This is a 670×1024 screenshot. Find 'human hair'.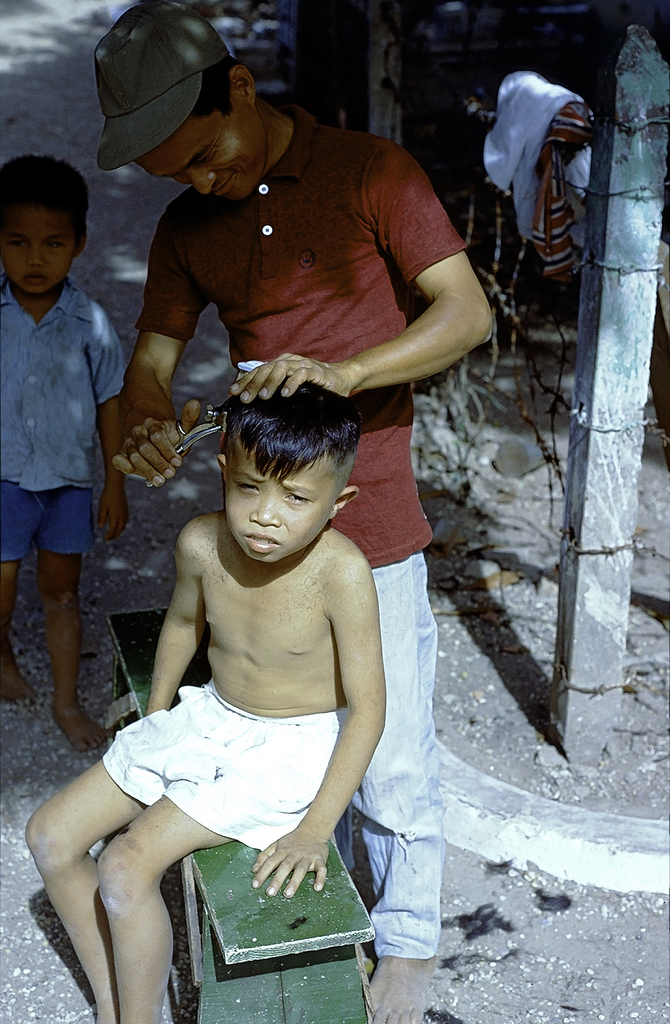
Bounding box: 214, 373, 365, 490.
